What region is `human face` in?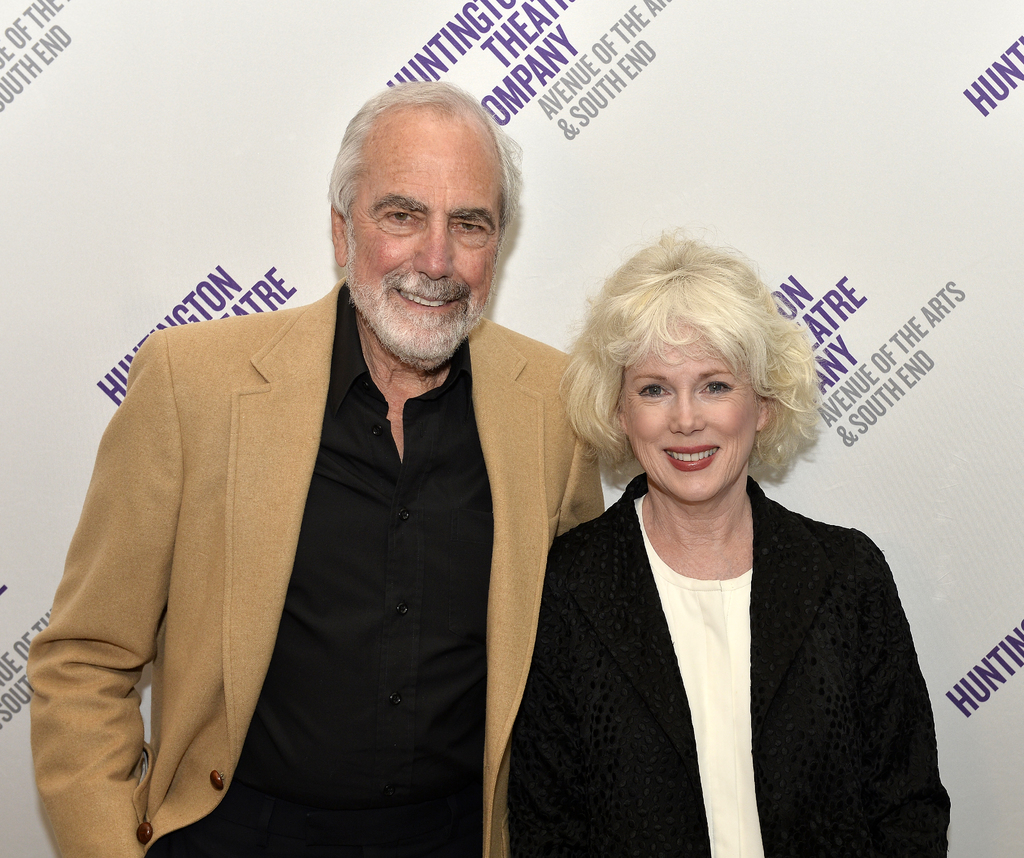
bbox=(342, 124, 497, 354).
